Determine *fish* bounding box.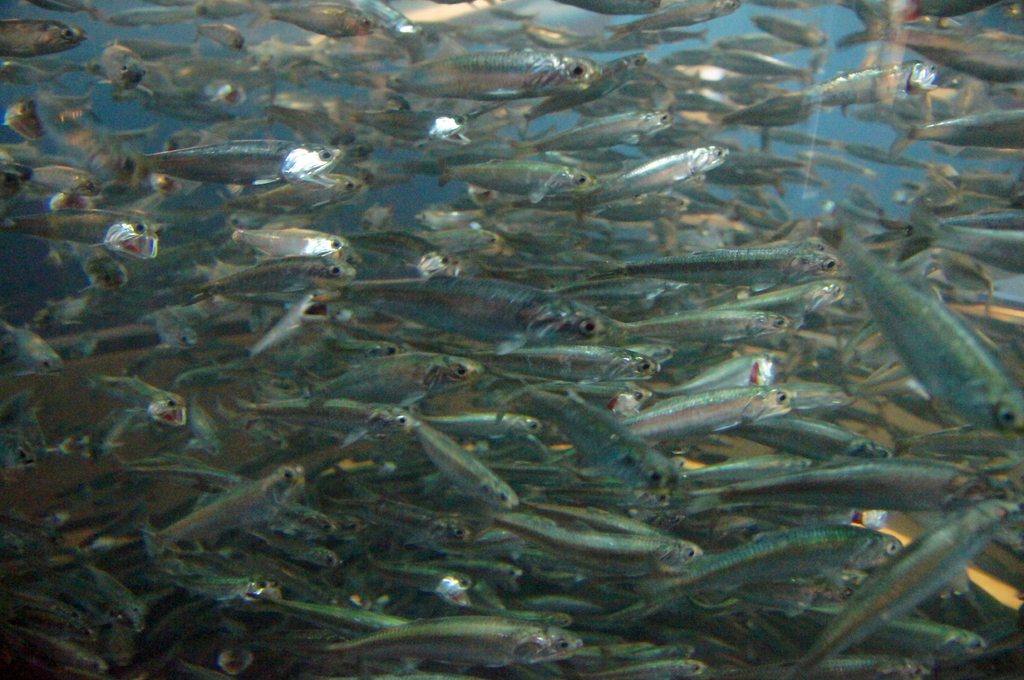
Determined: rect(22, 0, 95, 13).
